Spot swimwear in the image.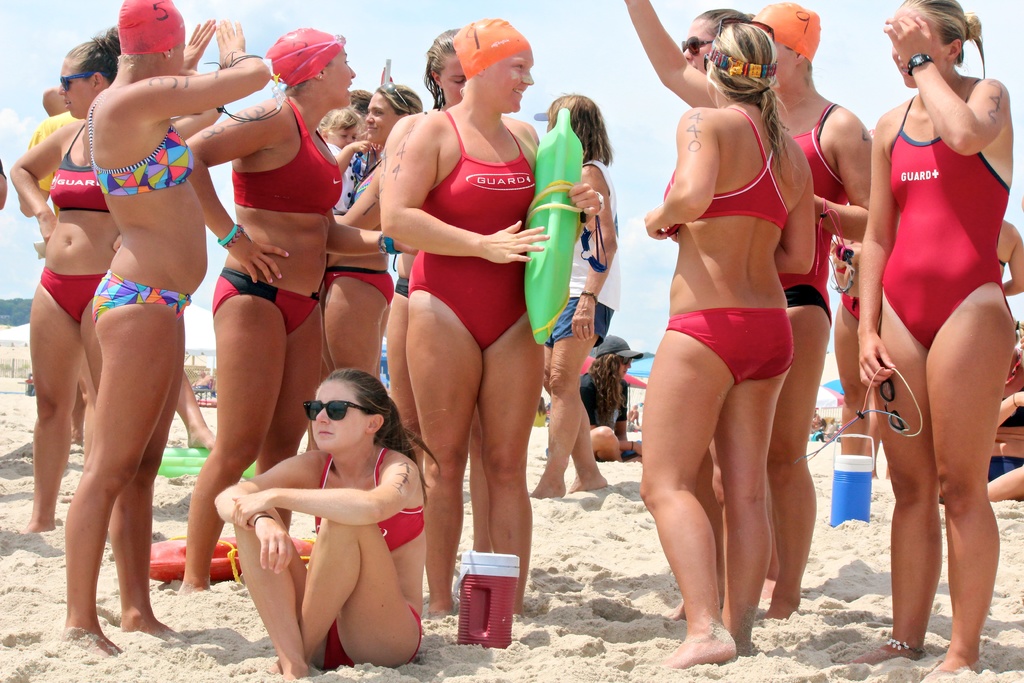
swimwear found at [x1=877, y1=72, x2=1018, y2=353].
